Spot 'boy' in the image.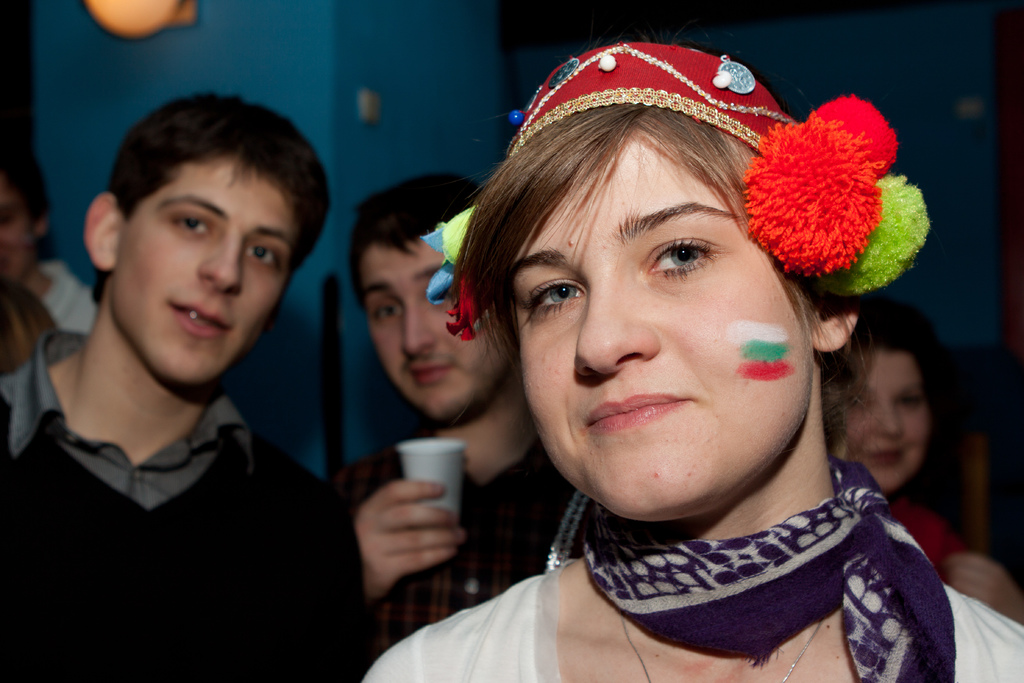
'boy' found at [left=335, top=174, right=581, bottom=645].
